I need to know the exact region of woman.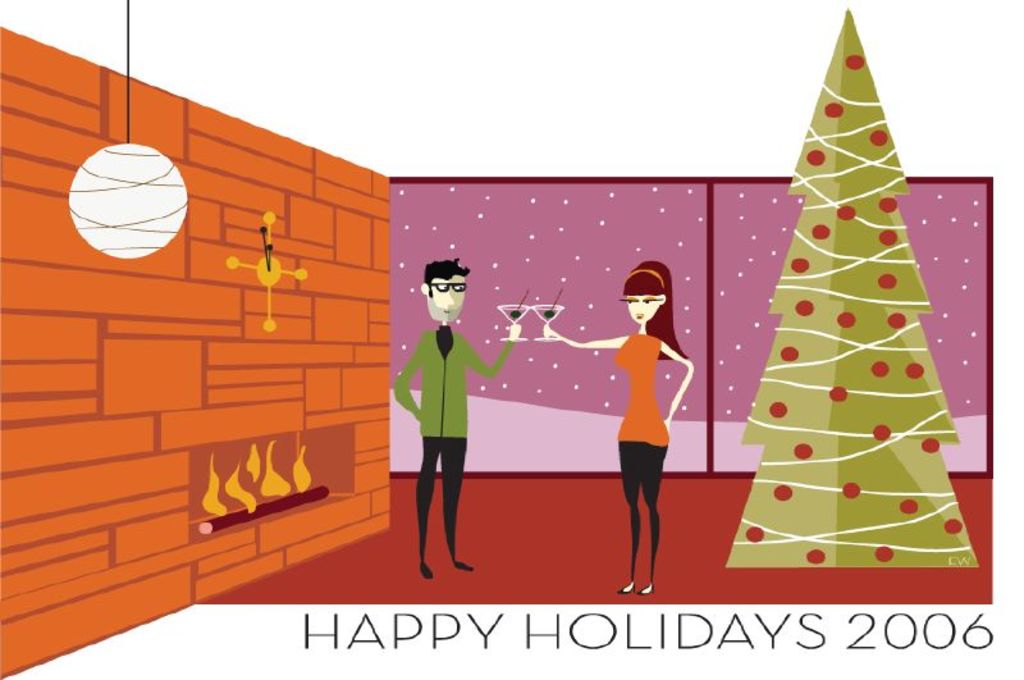
Region: [590,236,704,593].
